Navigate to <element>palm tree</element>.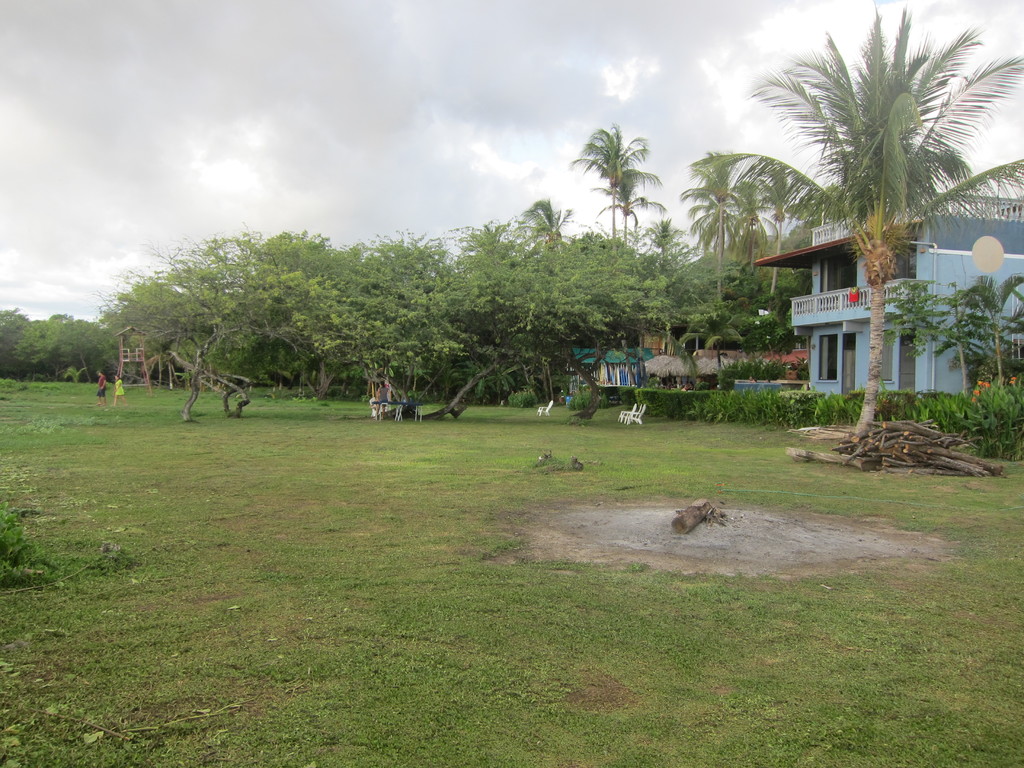
Navigation target: <box>756,28,997,425</box>.
